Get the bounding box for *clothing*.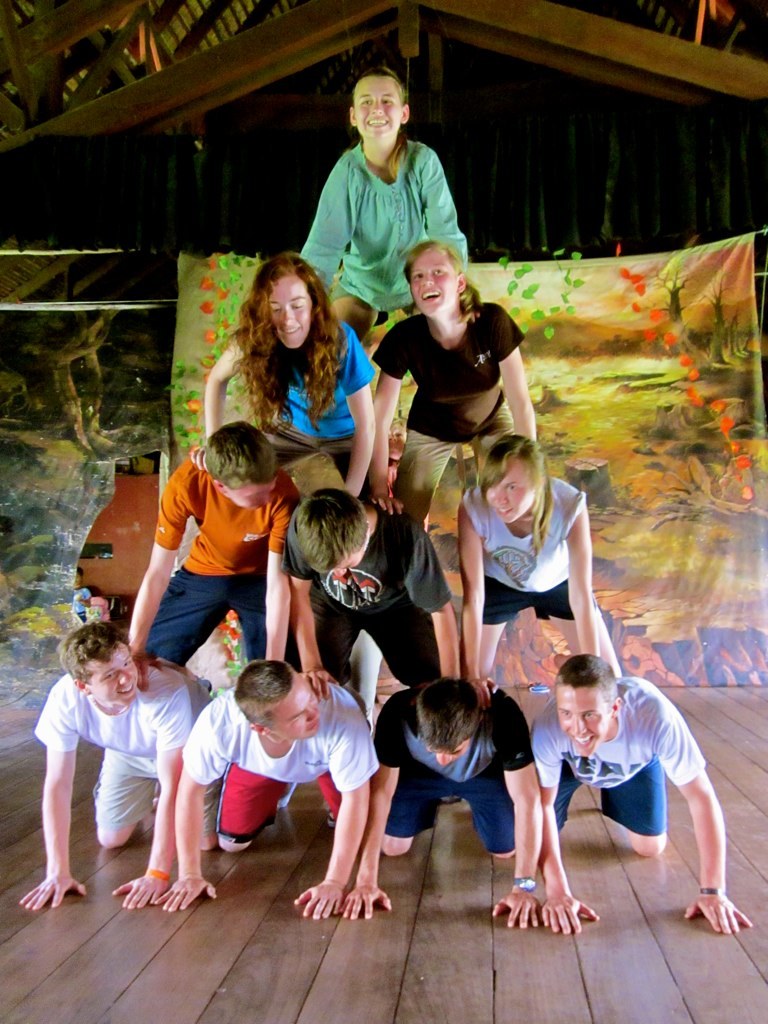
rect(27, 643, 210, 831).
